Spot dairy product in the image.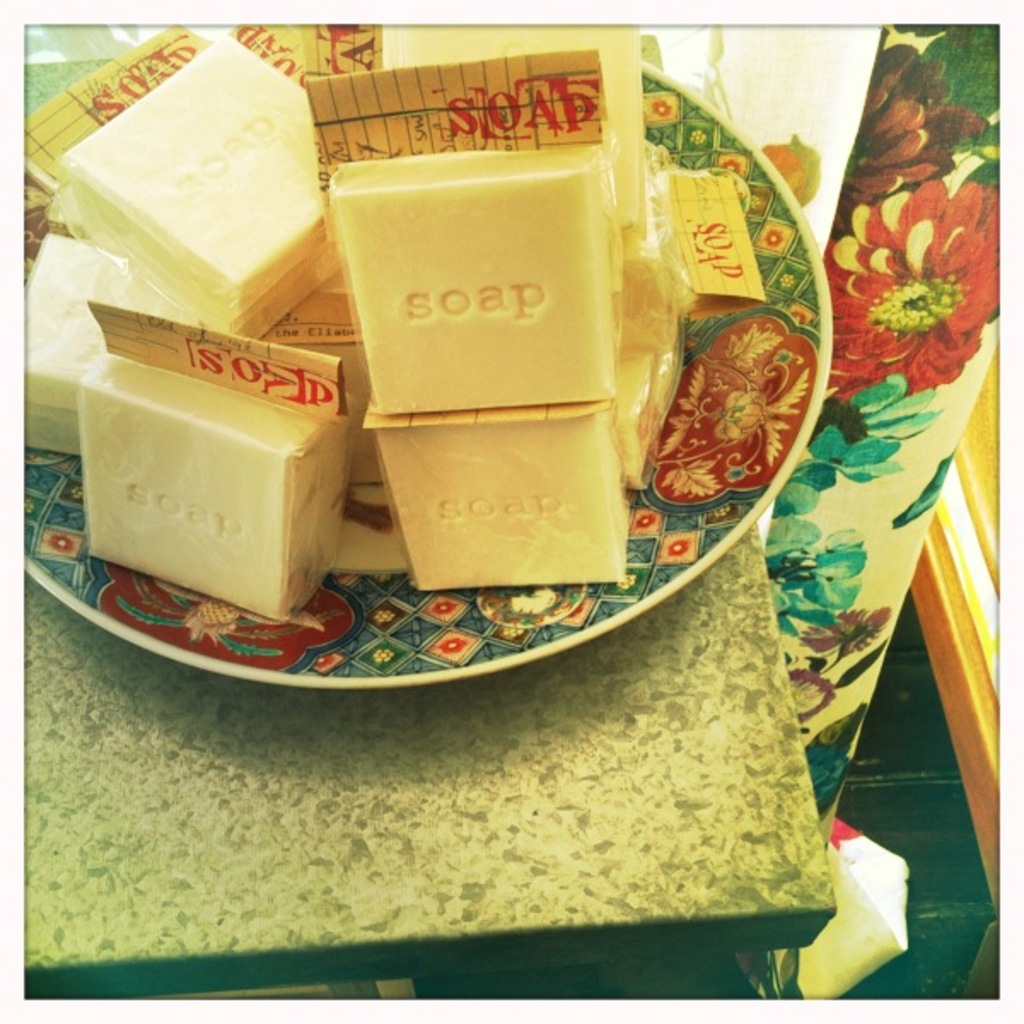
dairy product found at select_region(401, 22, 643, 319).
